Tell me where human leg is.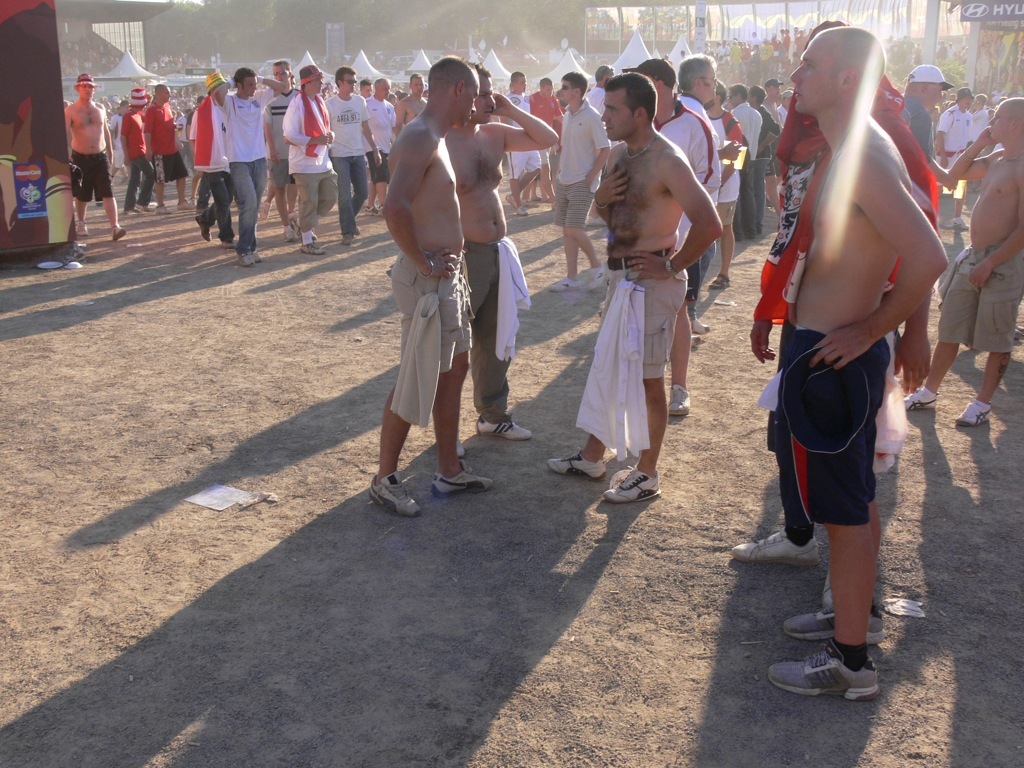
human leg is at [x1=957, y1=263, x2=1015, y2=423].
